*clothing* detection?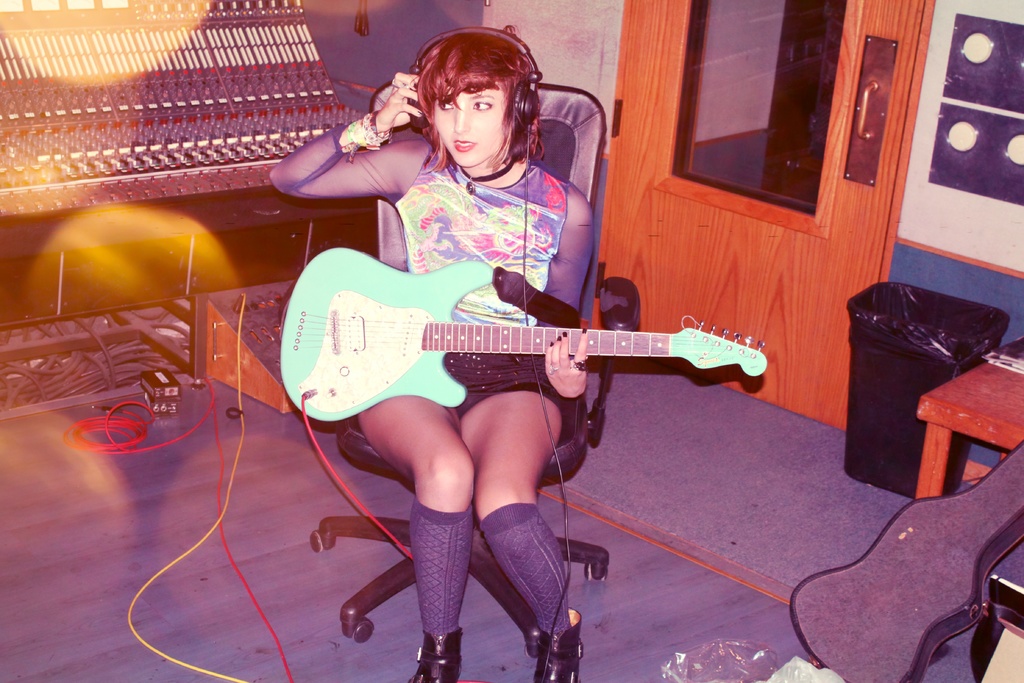
locate(410, 497, 476, 629)
